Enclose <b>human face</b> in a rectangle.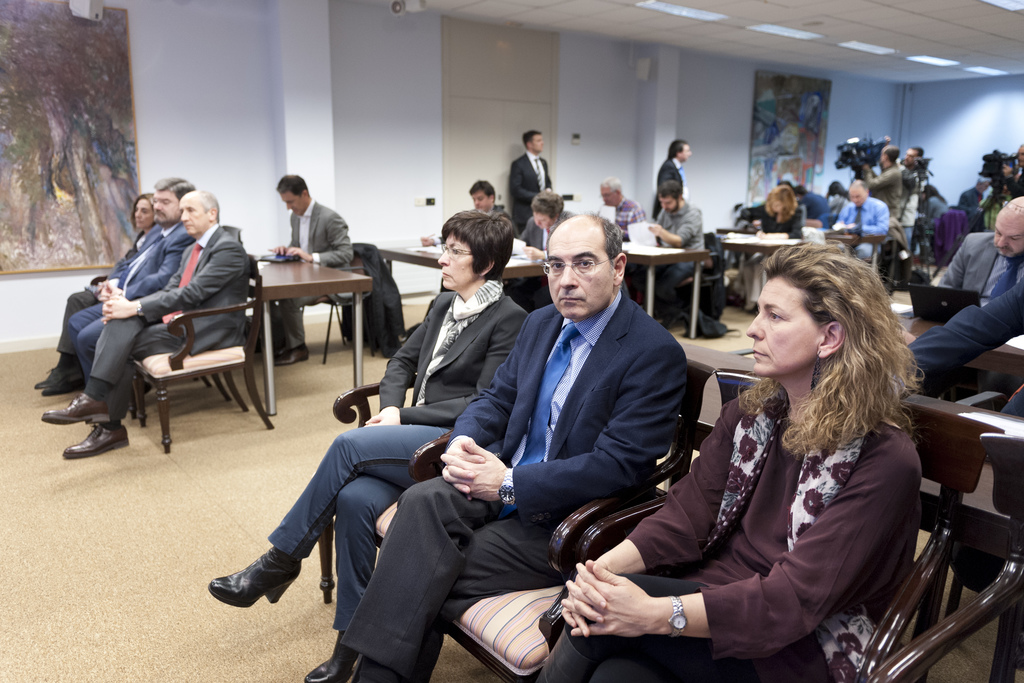
(847, 186, 867, 210).
